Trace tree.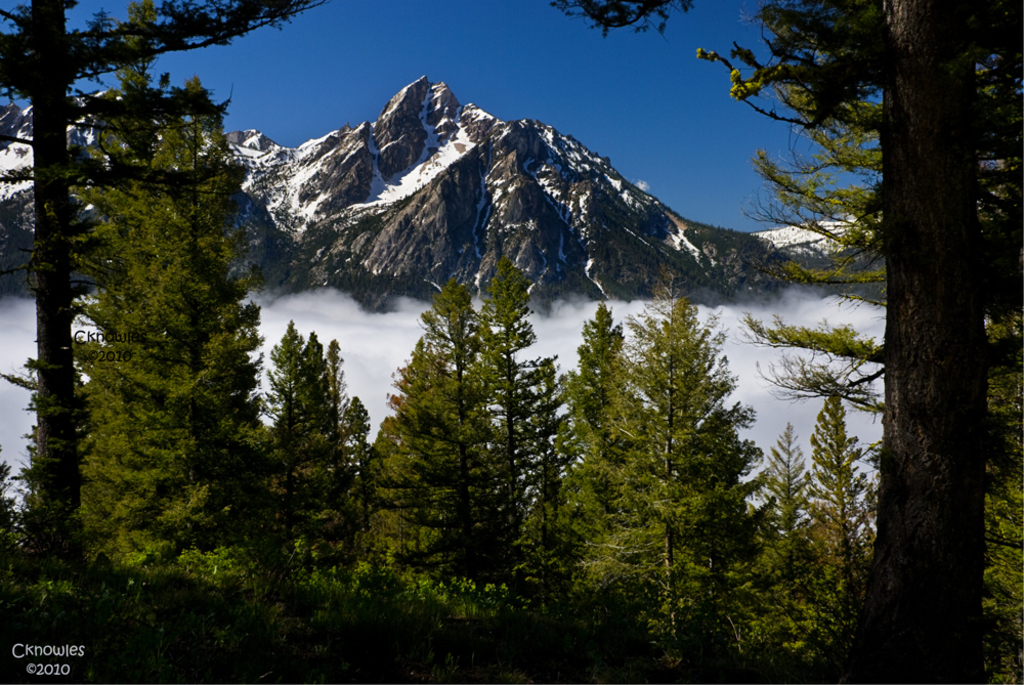
Traced to l=564, t=276, r=641, b=579.
